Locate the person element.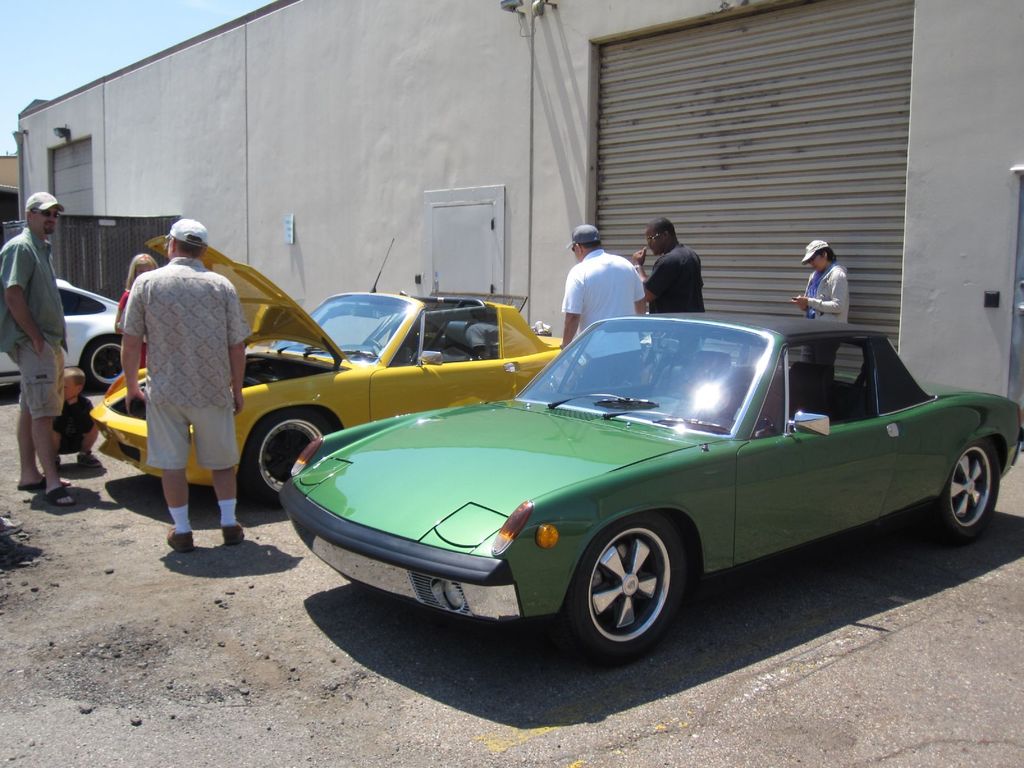
Element bbox: {"x1": 0, "y1": 192, "x2": 65, "y2": 503}.
